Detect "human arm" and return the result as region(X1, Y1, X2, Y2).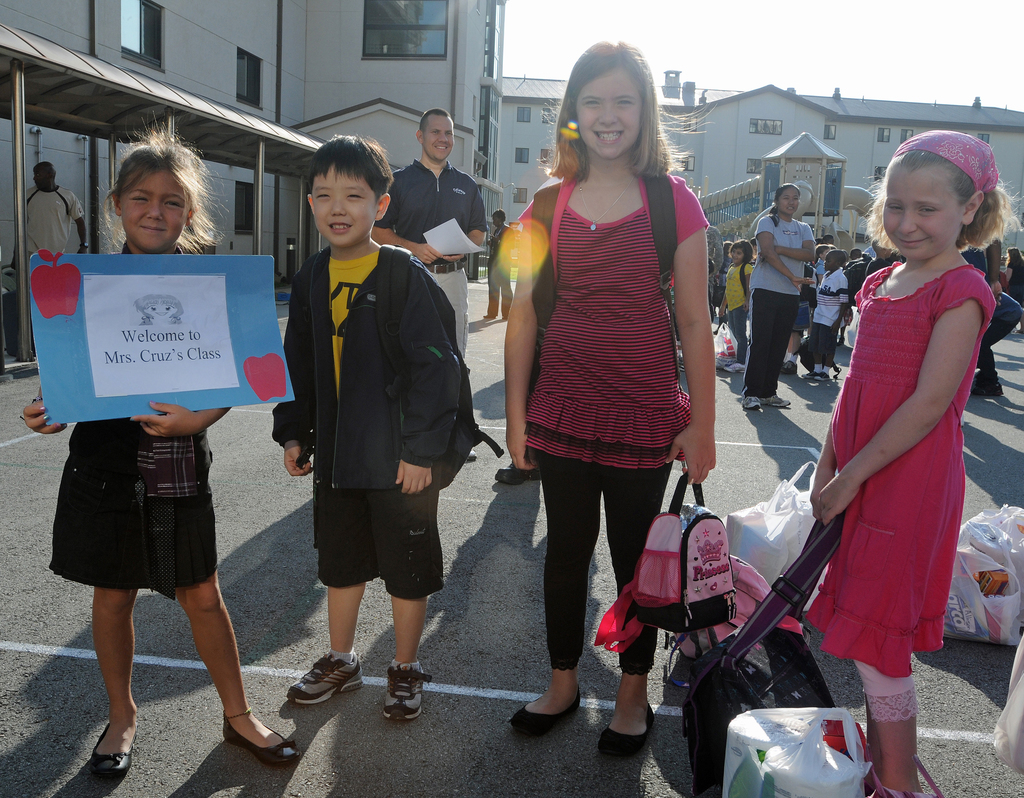
region(756, 212, 816, 293).
